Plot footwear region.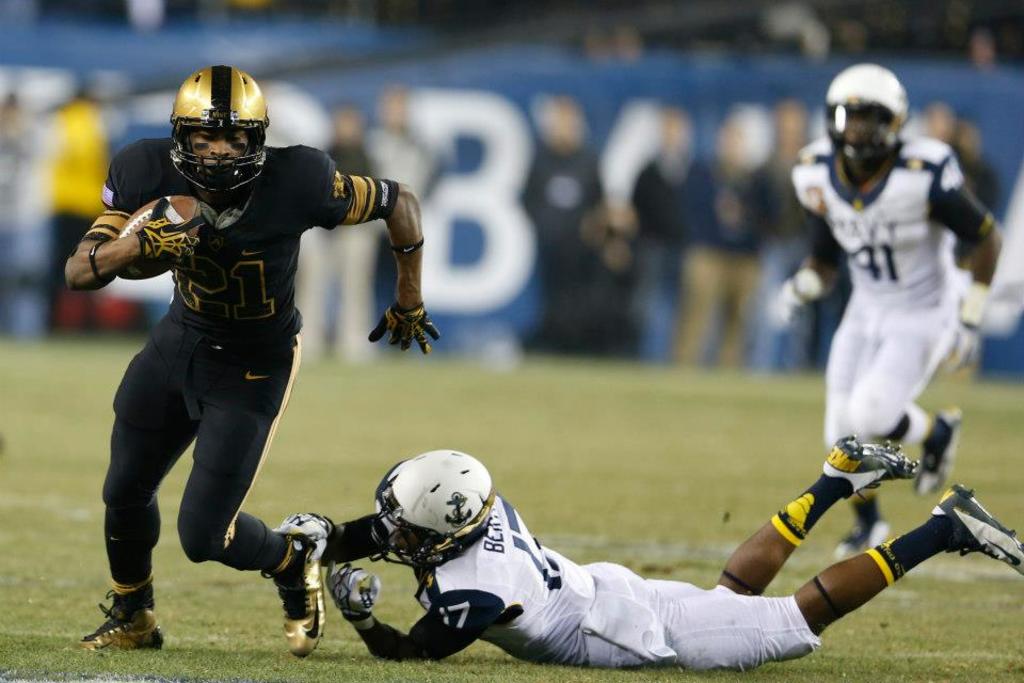
Plotted at crop(821, 432, 923, 499).
